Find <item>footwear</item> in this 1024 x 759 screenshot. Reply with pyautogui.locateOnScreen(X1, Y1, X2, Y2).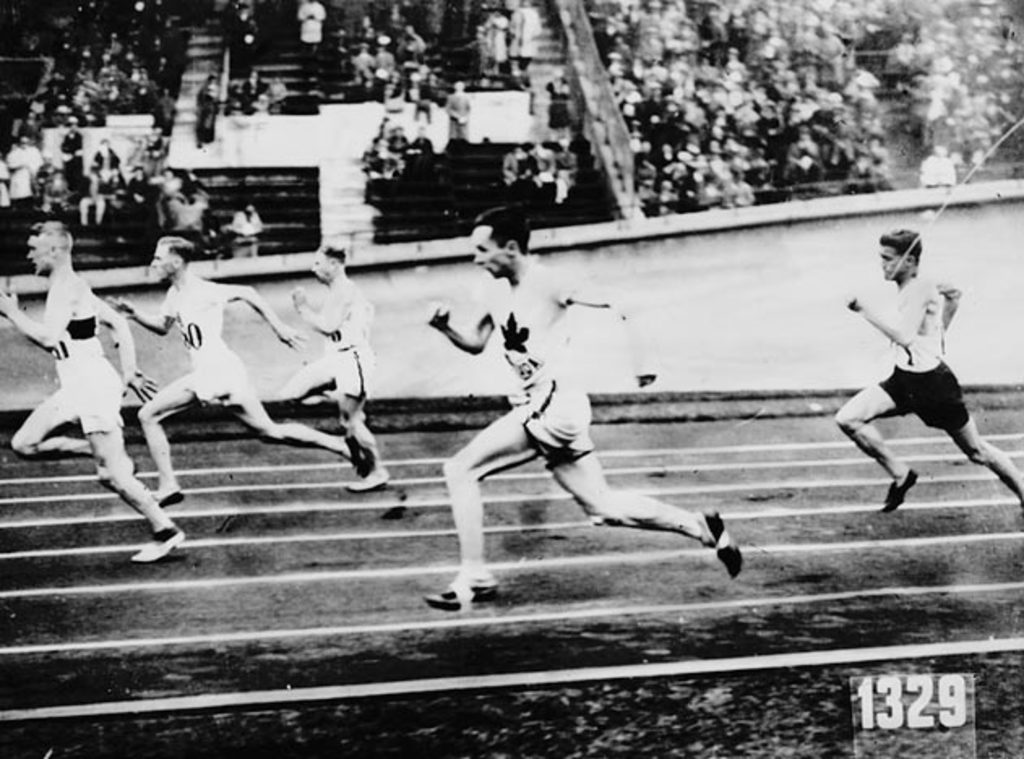
pyautogui.locateOnScreen(881, 462, 919, 514).
